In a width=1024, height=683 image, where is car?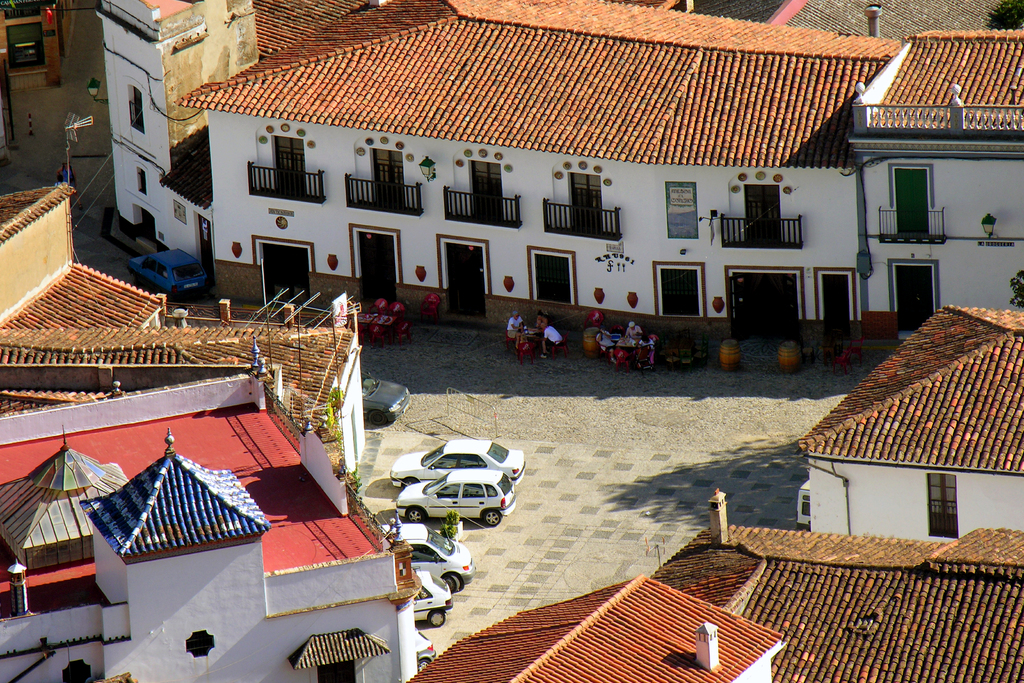
409 566 452 632.
